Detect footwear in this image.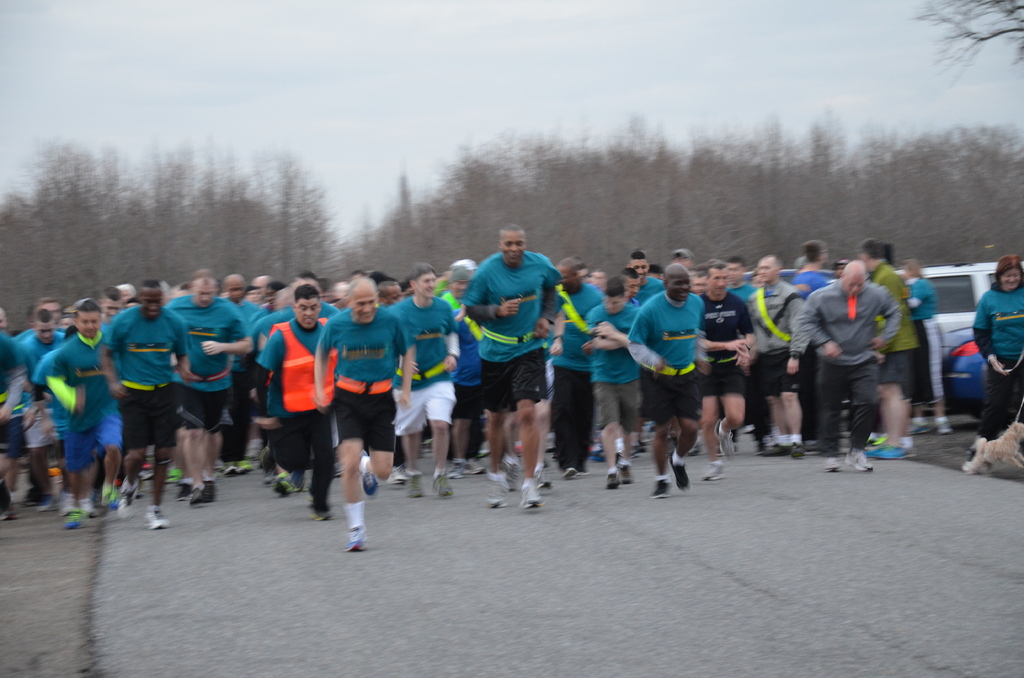
Detection: 668 459 694 490.
